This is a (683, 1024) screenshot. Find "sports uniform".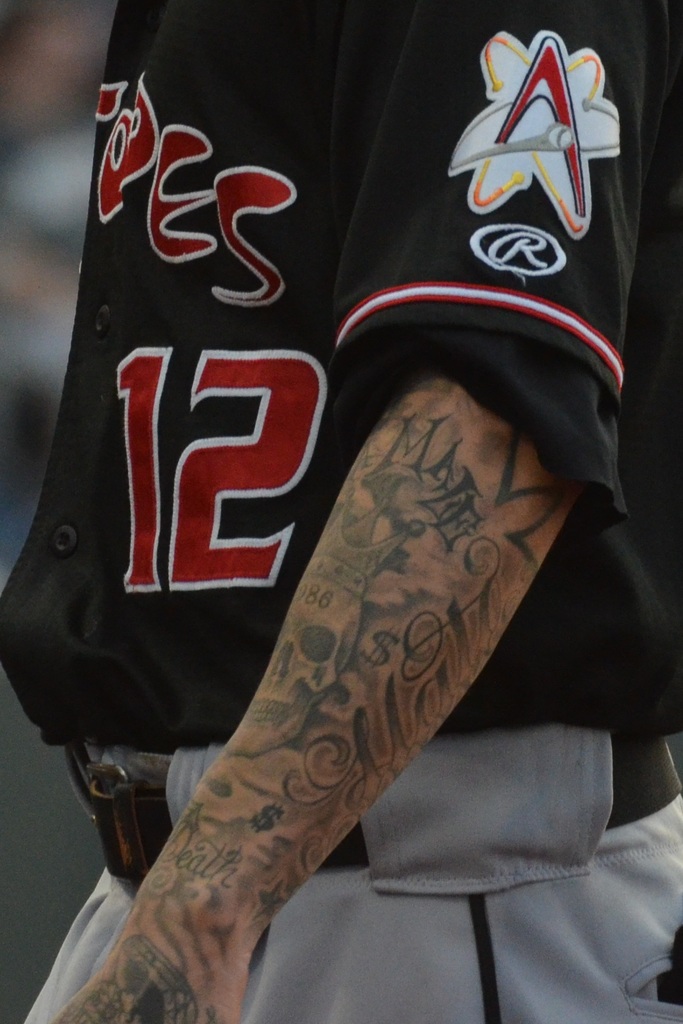
Bounding box: select_region(37, 0, 682, 1023).
